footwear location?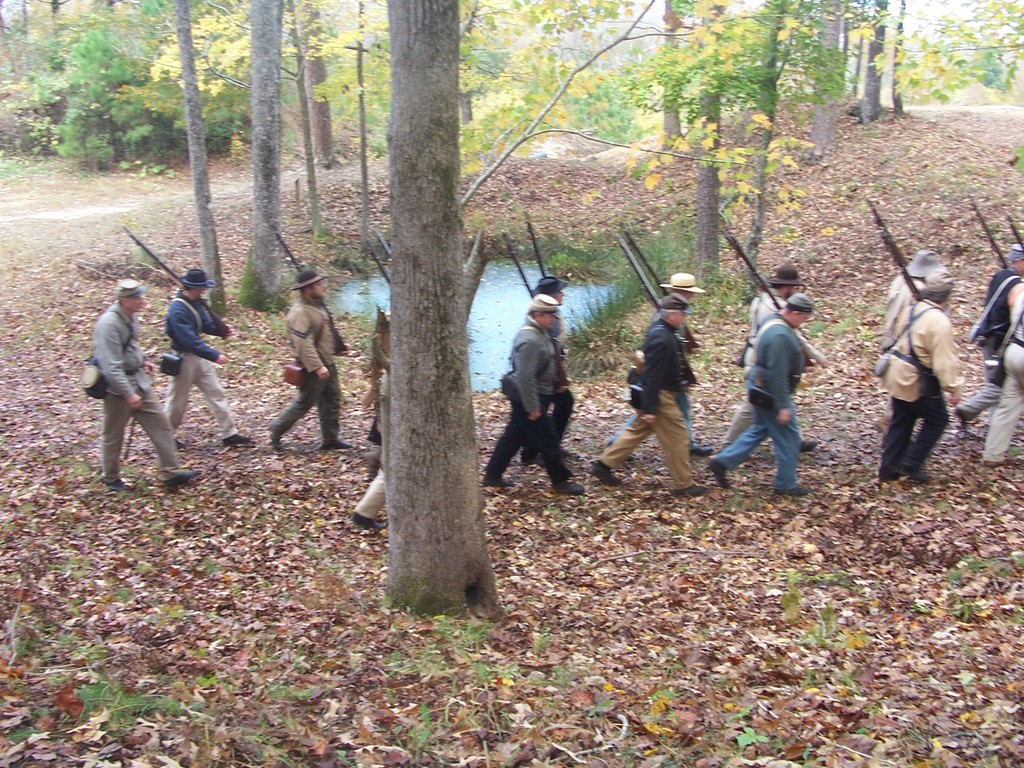
483 479 513 486
